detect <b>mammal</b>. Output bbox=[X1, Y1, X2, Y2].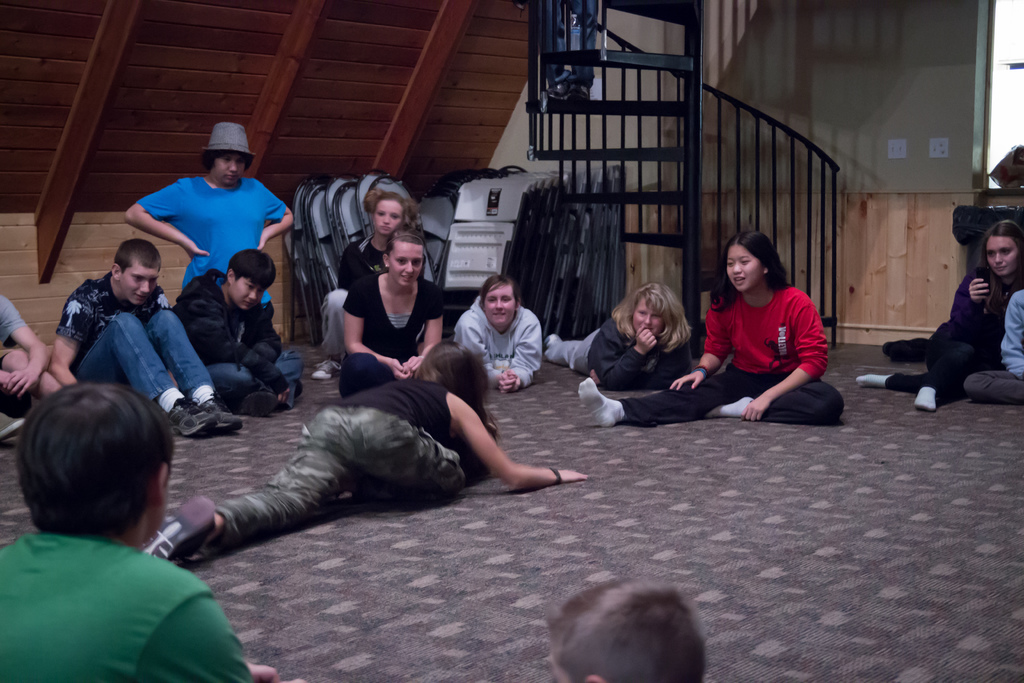
bbox=[140, 336, 488, 545].
